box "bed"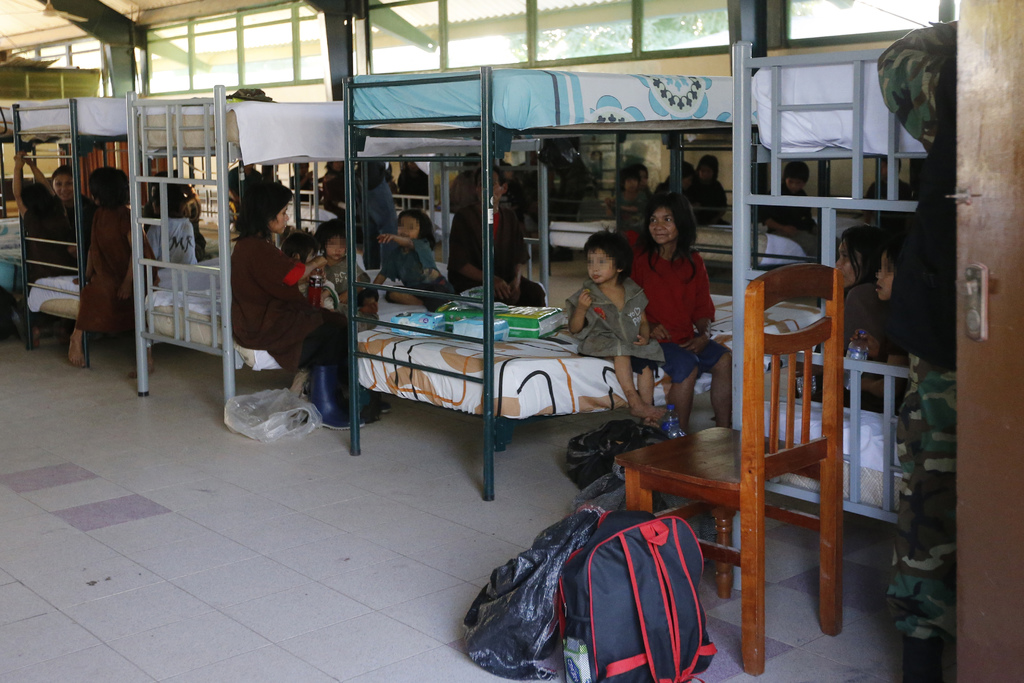
{"x1": 343, "y1": 60, "x2": 879, "y2": 502}
